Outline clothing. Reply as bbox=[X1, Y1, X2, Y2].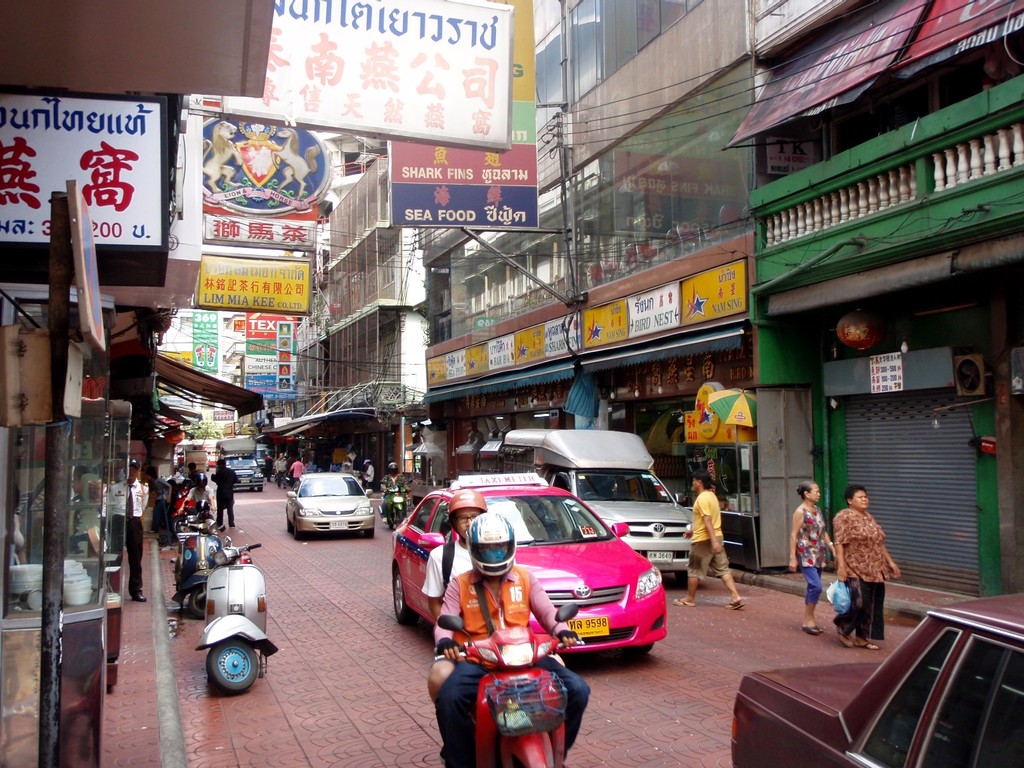
bbox=[831, 504, 888, 634].
